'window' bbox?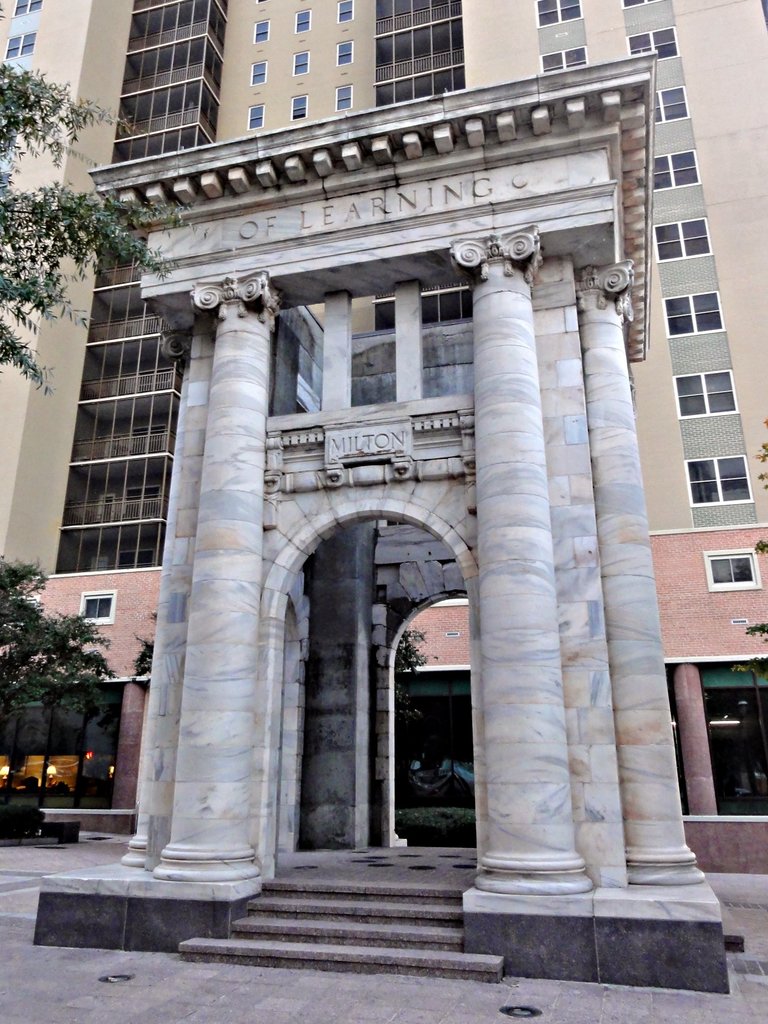
[left=289, top=50, right=310, bottom=76]
